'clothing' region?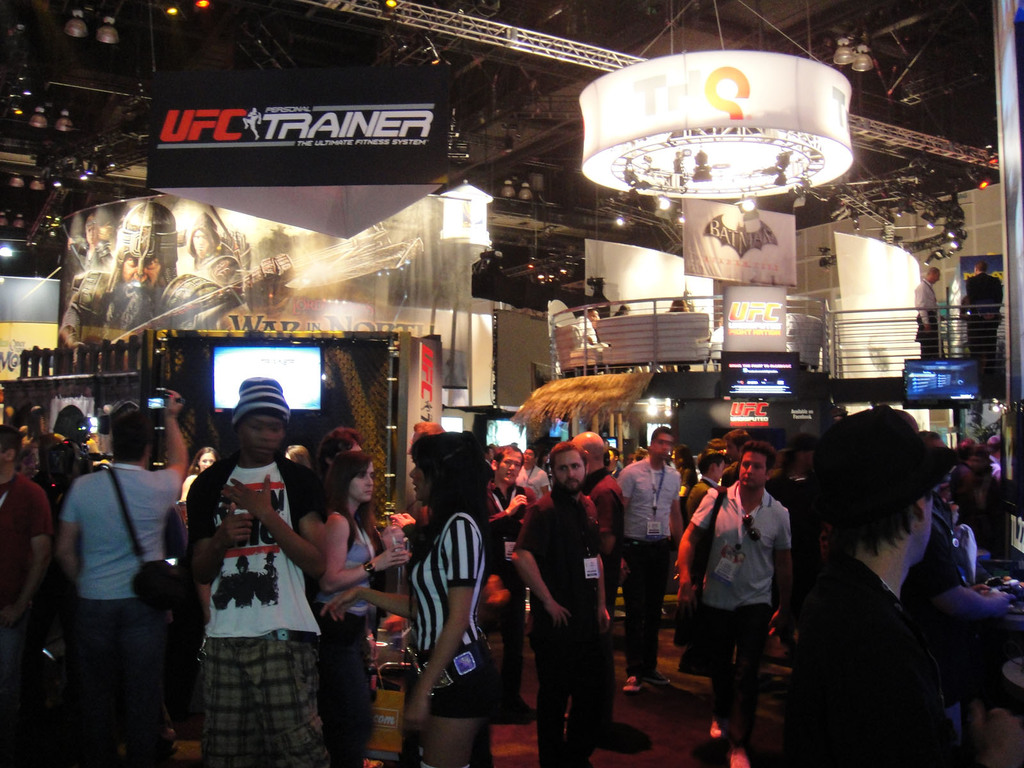
detection(0, 475, 58, 767)
